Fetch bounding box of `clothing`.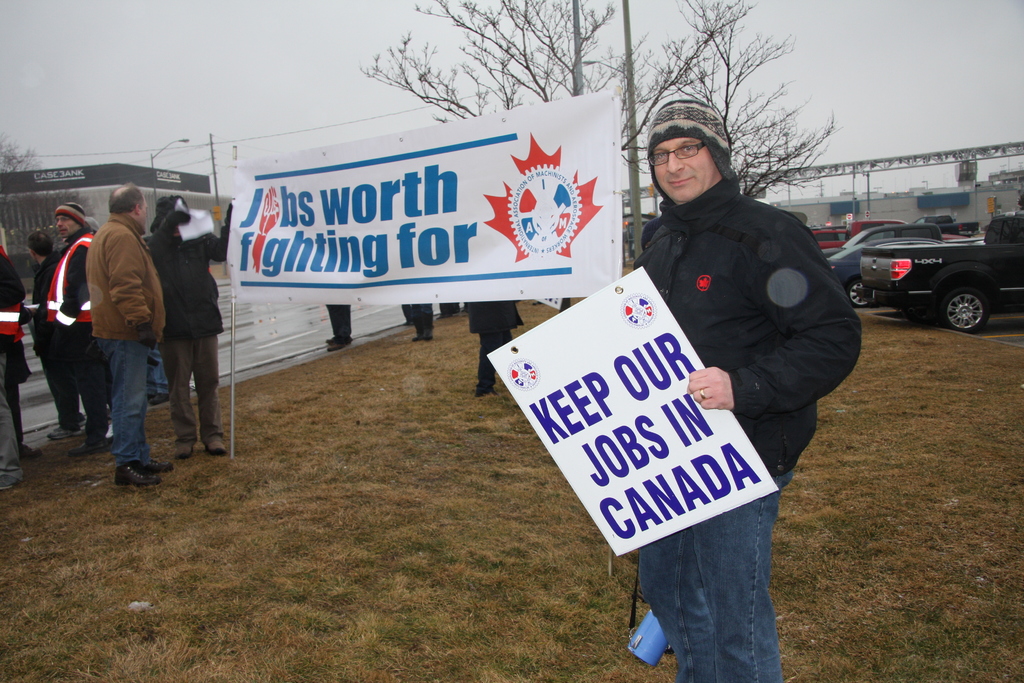
Bbox: pyautogui.locateOnScreen(153, 211, 229, 450).
